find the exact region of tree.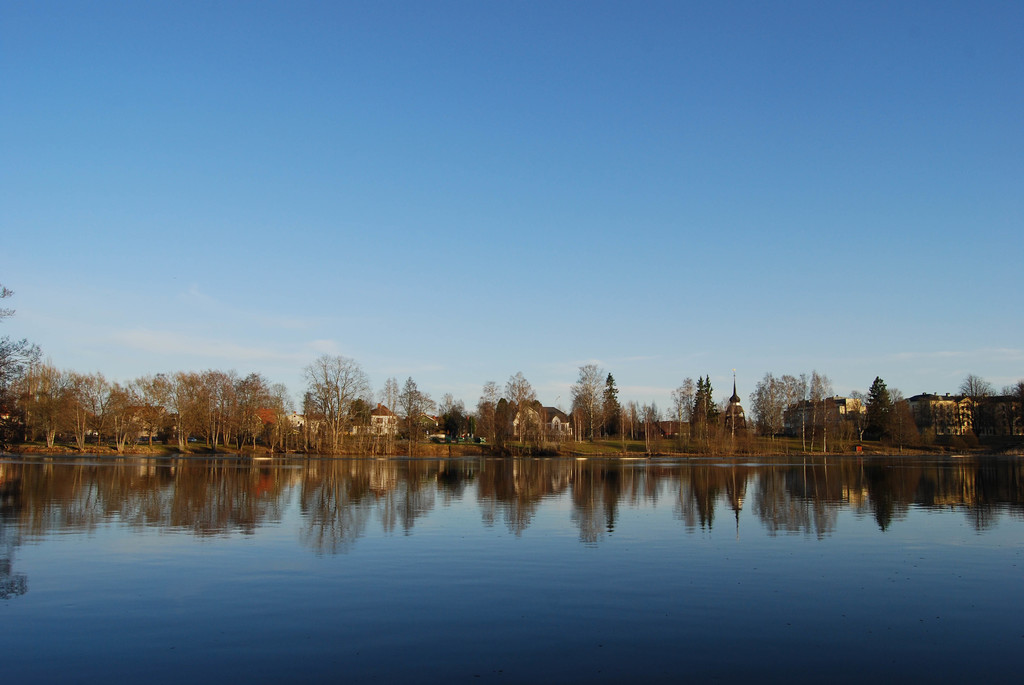
Exact region: (x1=471, y1=384, x2=505, y2=446).
